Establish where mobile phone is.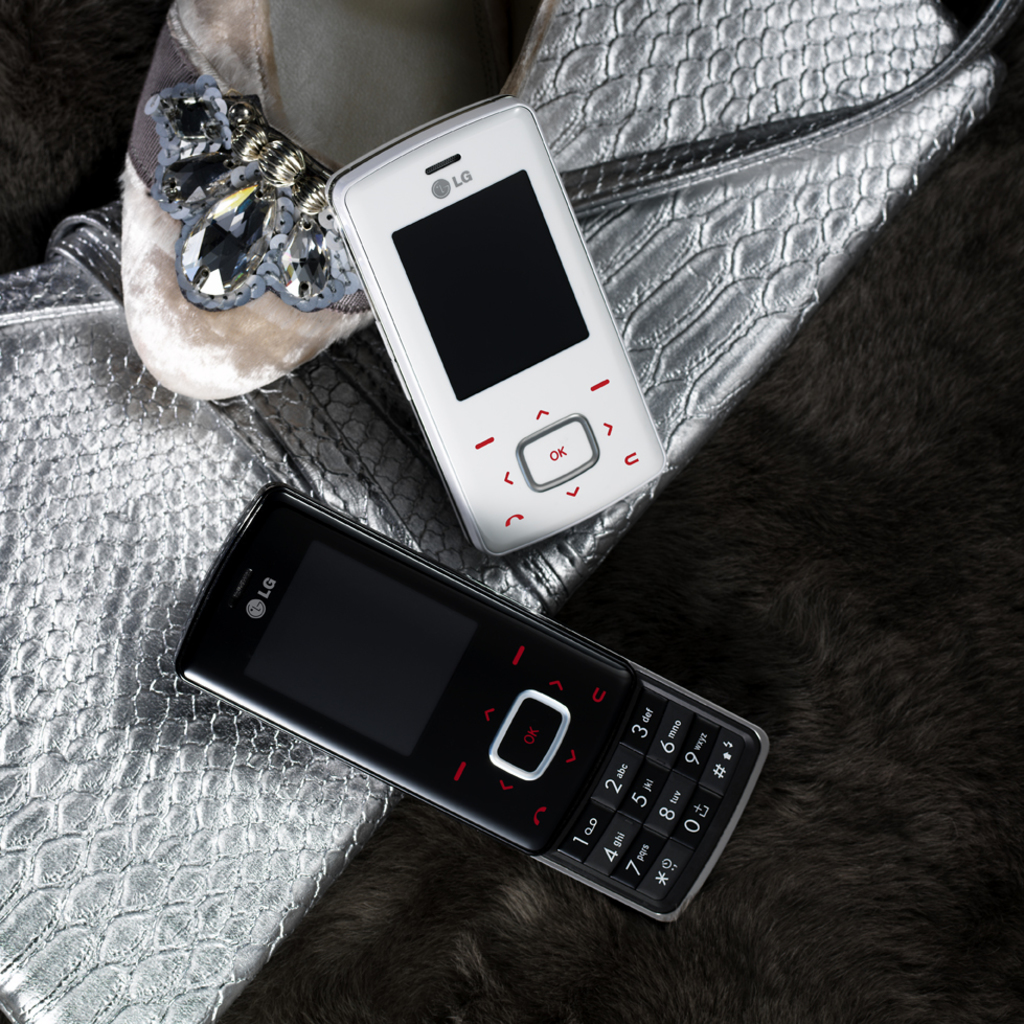
Established at (328,86,669,545).
